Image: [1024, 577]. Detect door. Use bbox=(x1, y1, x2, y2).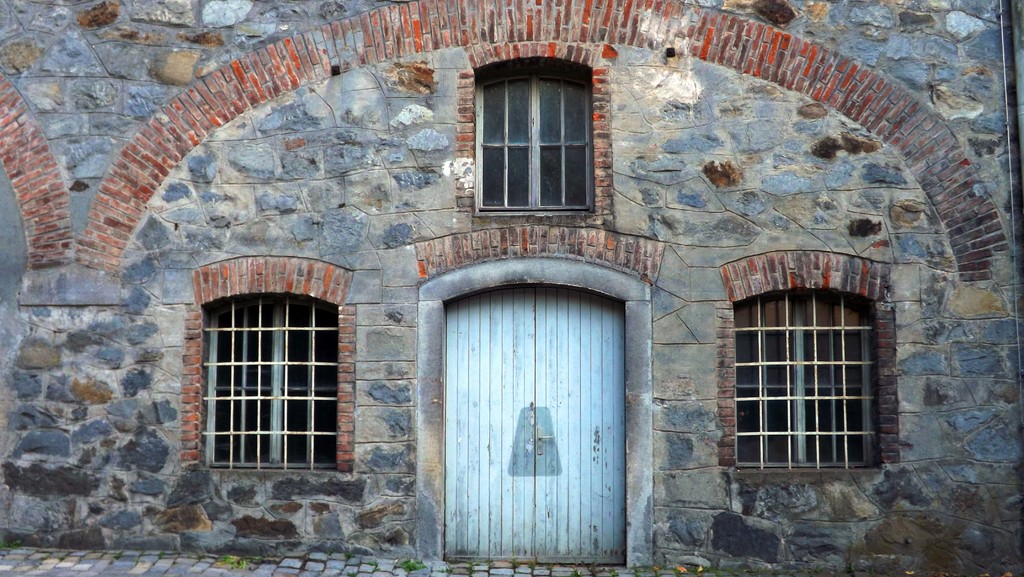
bbox=(439, 243, 626, 565).
